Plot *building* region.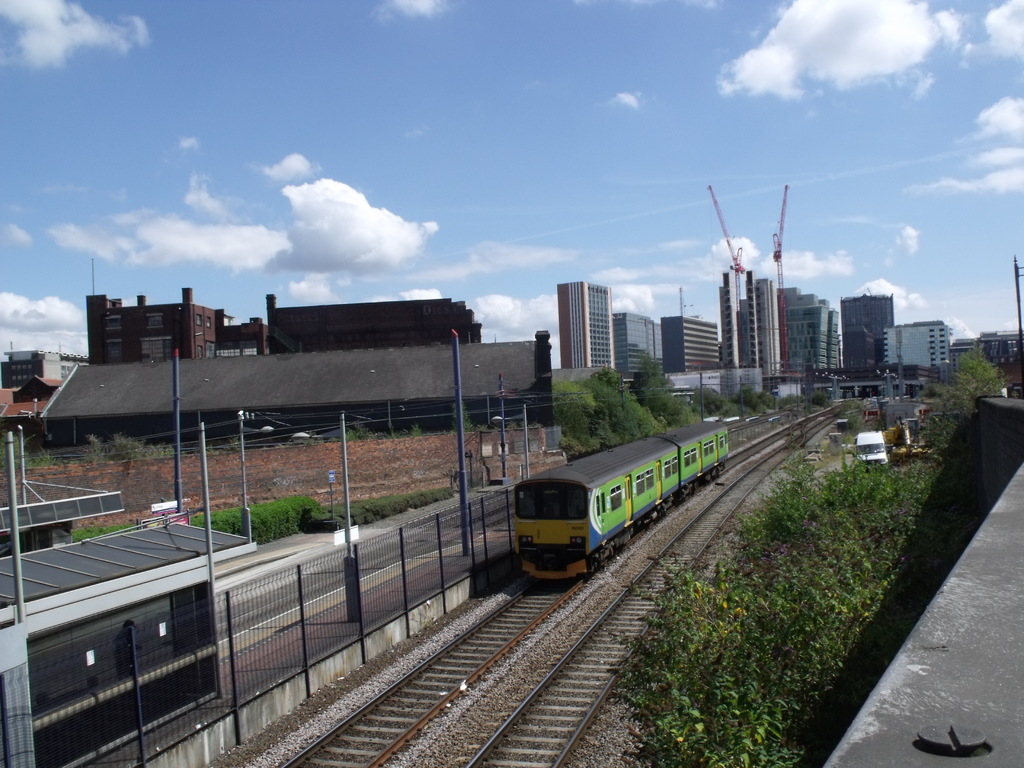
Plotted at {"left": 719, "top": 271, "right": 836, "bottom": 376}.
